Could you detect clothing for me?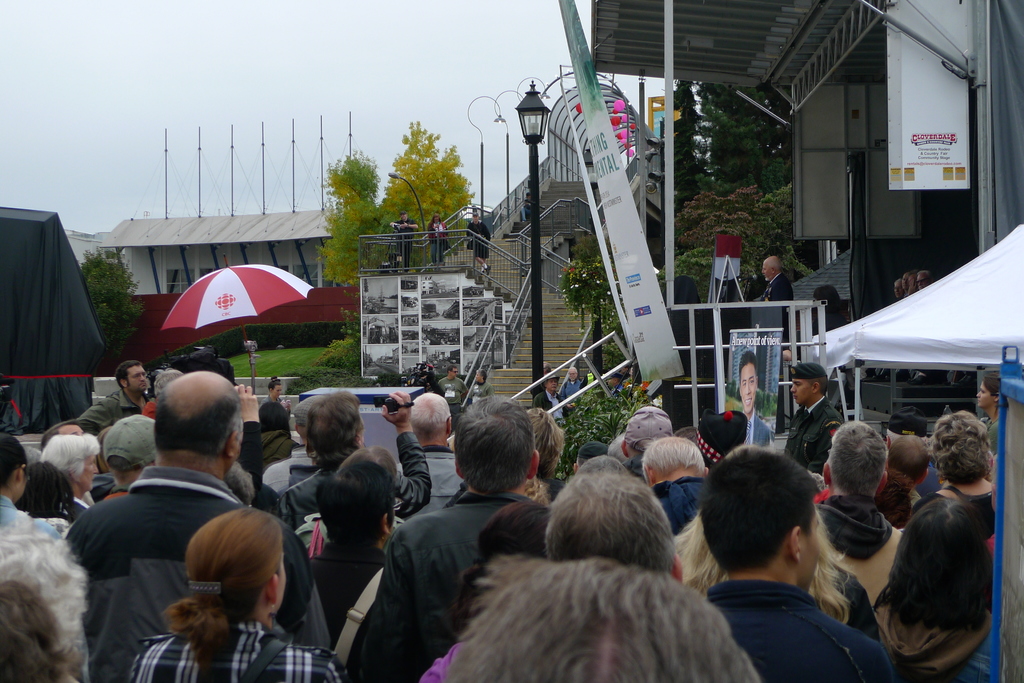
Detection result: locate(308, 543, 397, 666).
